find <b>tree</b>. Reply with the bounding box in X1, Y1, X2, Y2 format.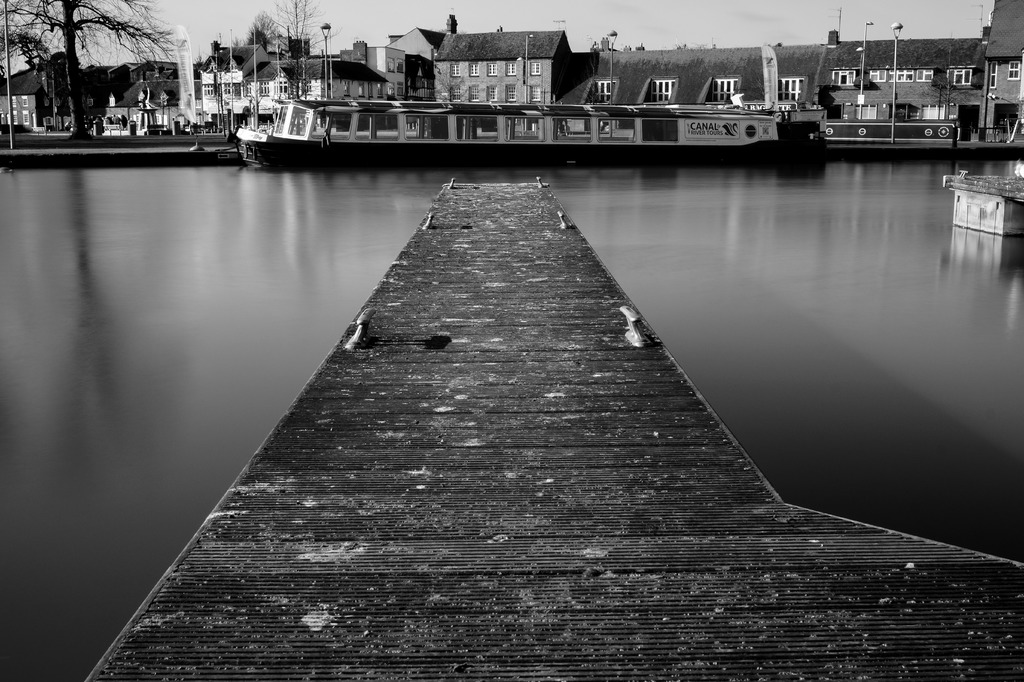
244, 9, 284, 49.
